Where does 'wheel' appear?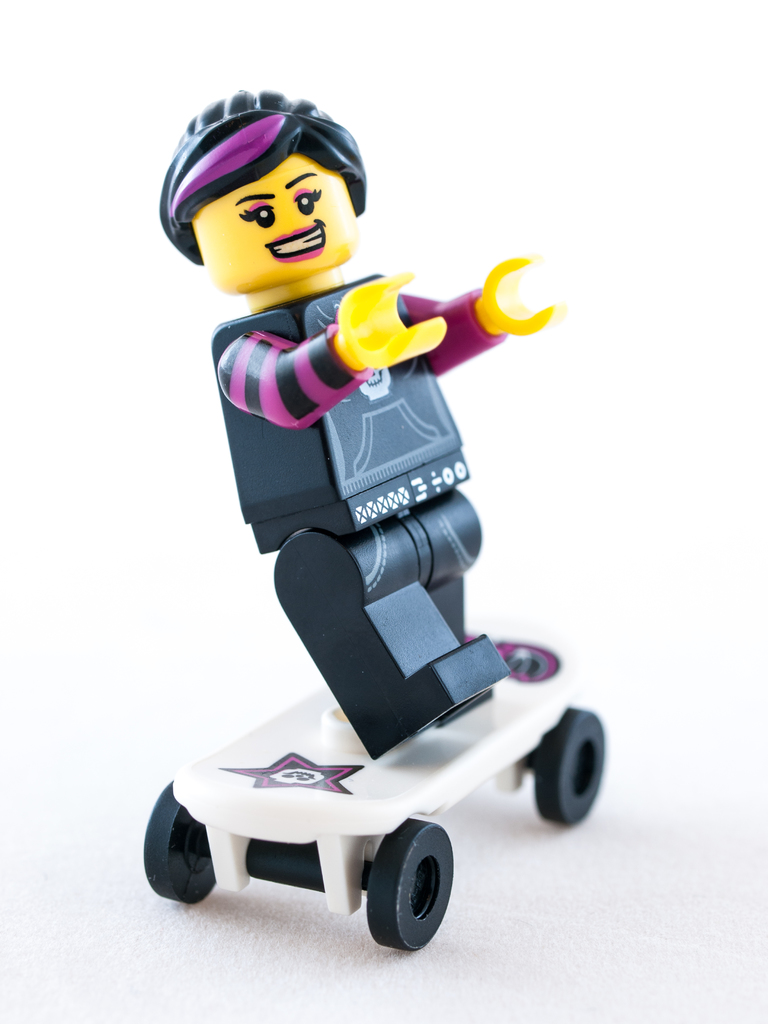
Appears at bbox=[145, 785, 217, 902].
